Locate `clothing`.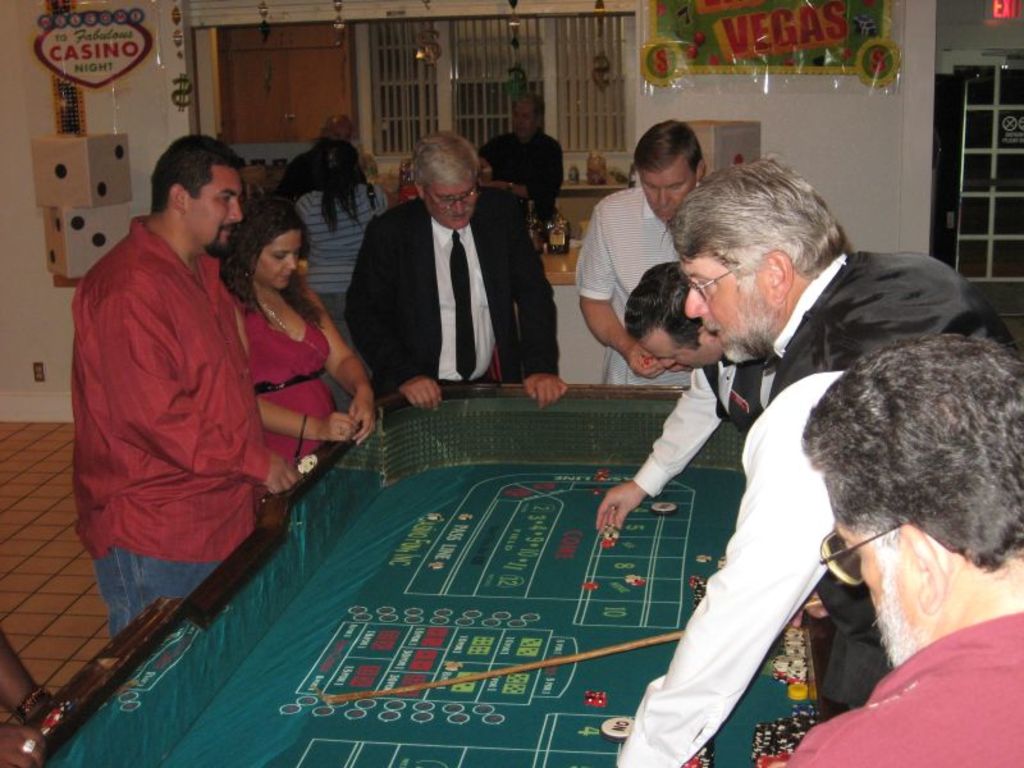
Bounding box: box(623, 353, 783, 500).
